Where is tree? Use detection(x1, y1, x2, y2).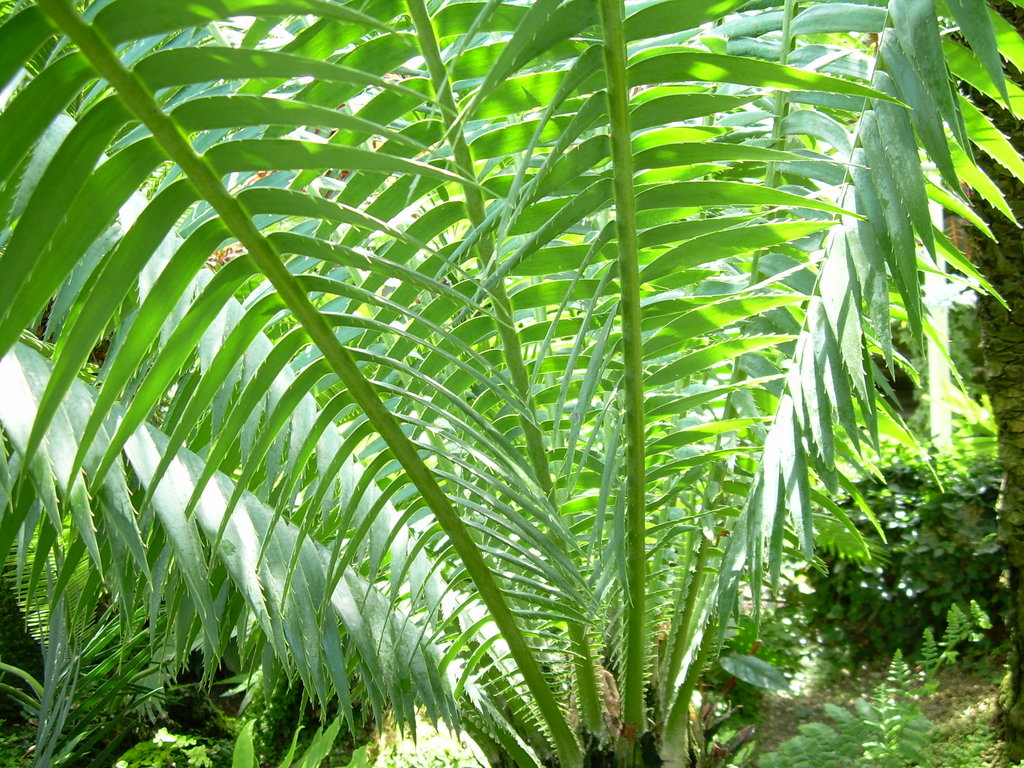
detection(812, 0, 1023, 653).
